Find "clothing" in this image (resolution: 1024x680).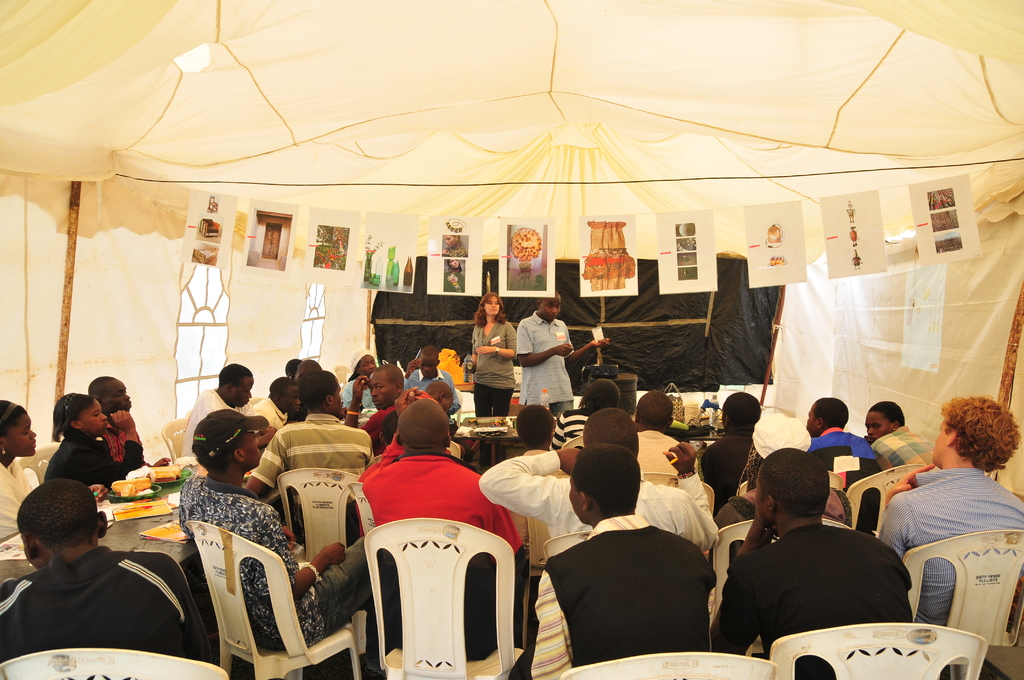
bbox(808, 427, 883, 527).
